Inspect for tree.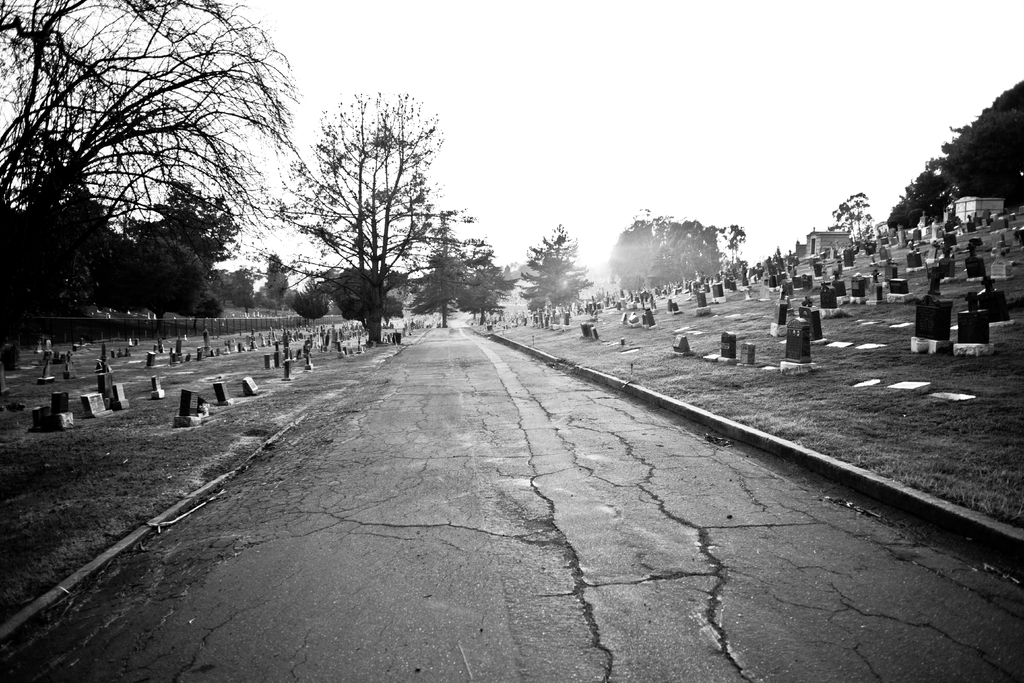
Inspection: bbox(831, 188, 875, 244).
